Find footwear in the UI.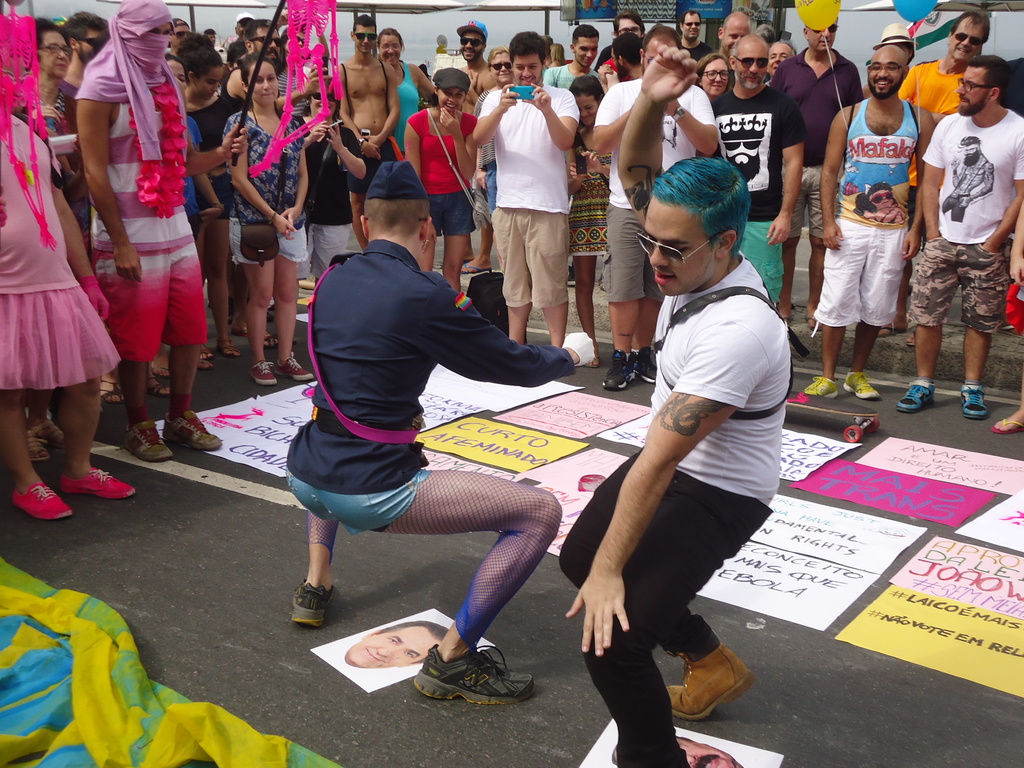
UI element at 844/370/881/397.
